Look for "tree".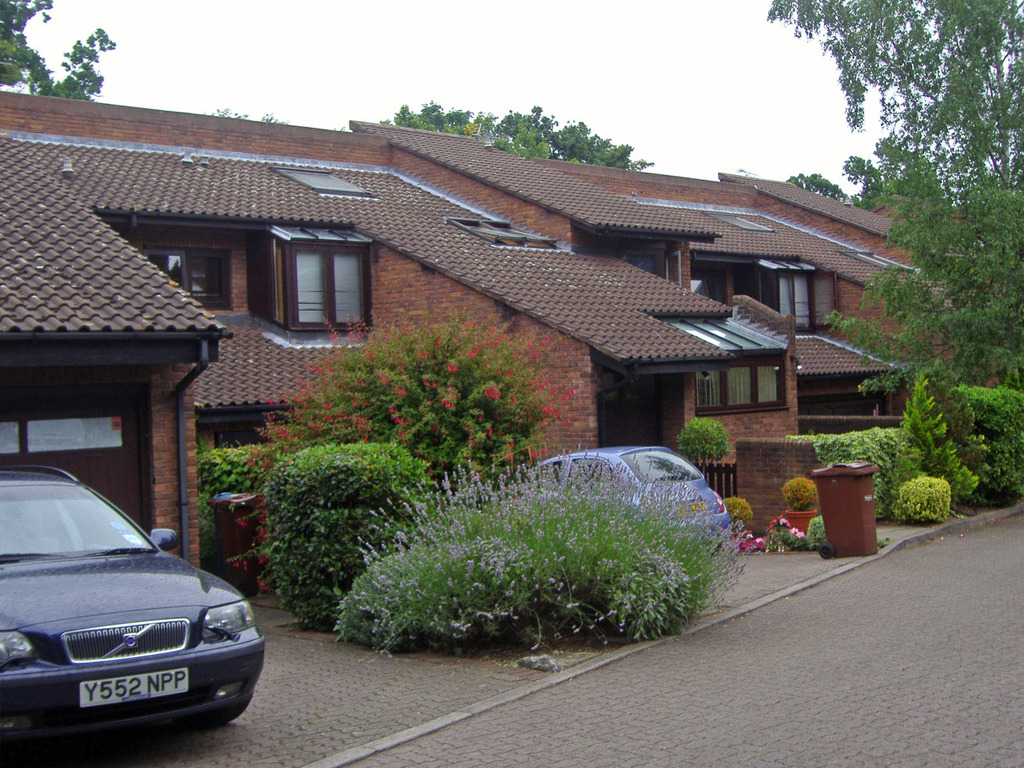
Found: {"left": 383, "top": 101, "right": 652, "bottom": 161}.
